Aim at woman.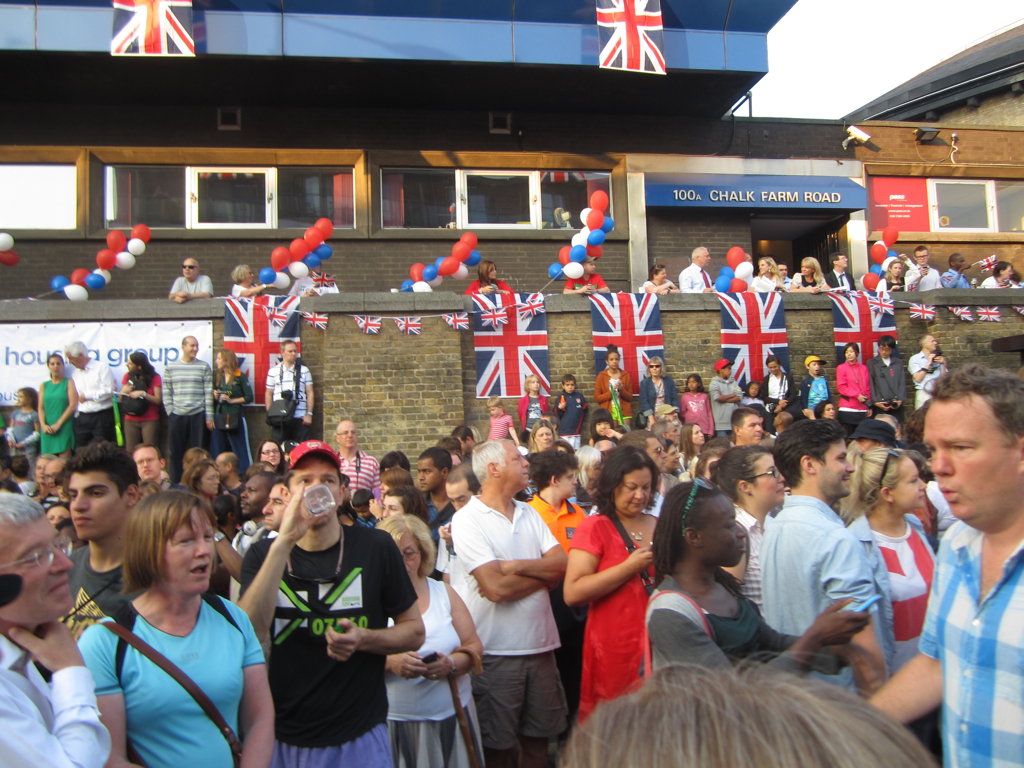
Aimed at box=[215, 348, 258, 470].
